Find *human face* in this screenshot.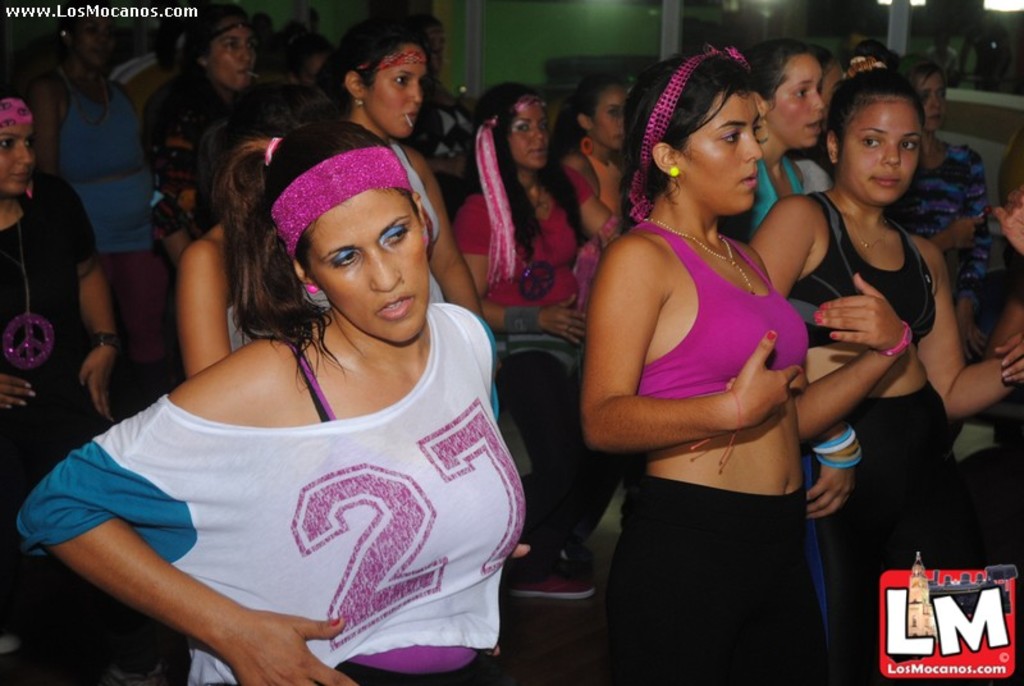
The bounding box for *human face* is crop(211, 24, 256, 93).
